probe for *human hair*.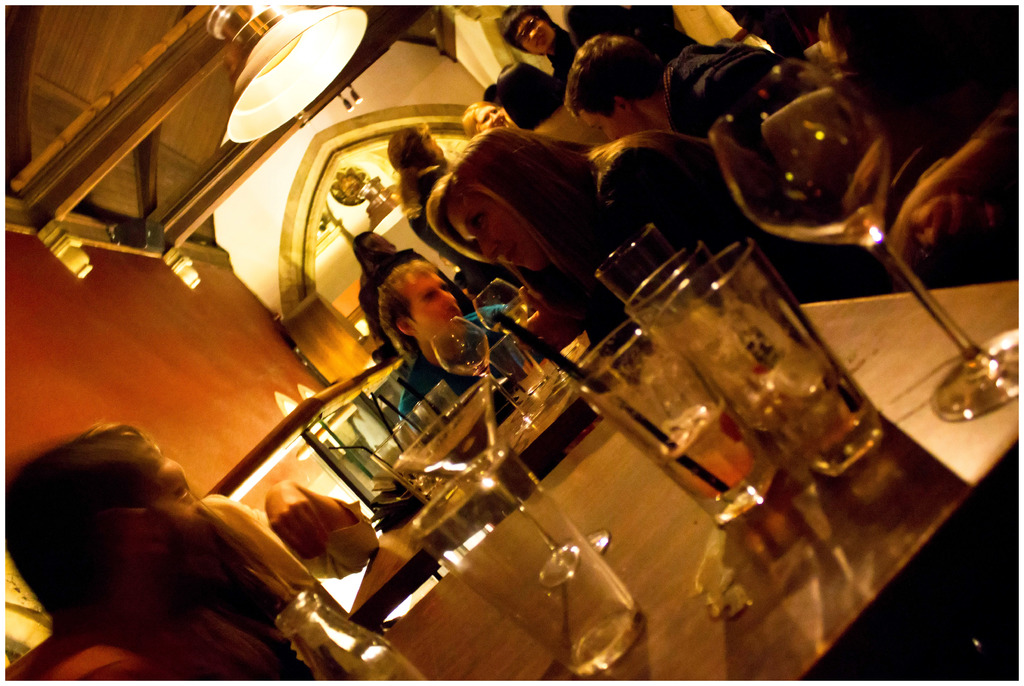
Probe result: {"x1": 495, "y1": 0, "x2": 547, "y2": 61}.
